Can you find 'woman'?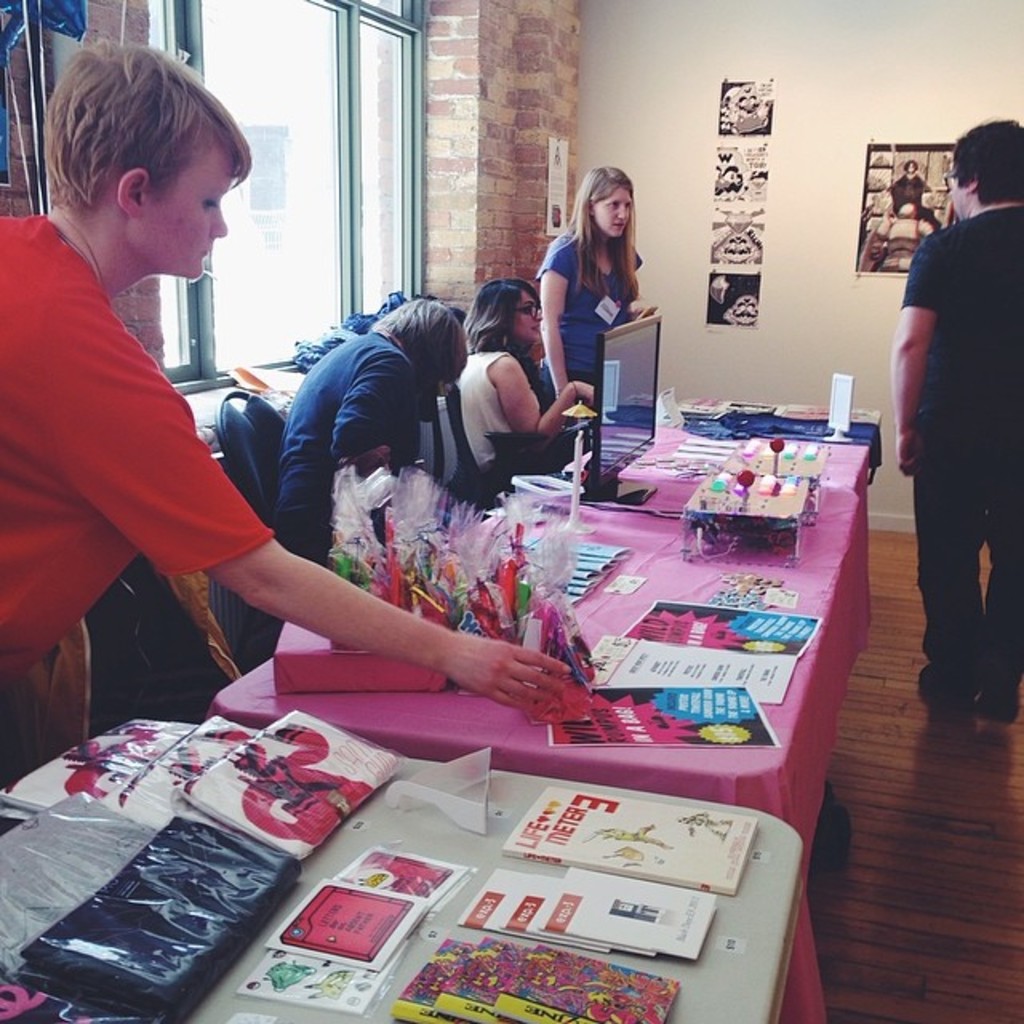
Yes, bounding box: <bbox>534, 166, 669, 434</bbox>.
